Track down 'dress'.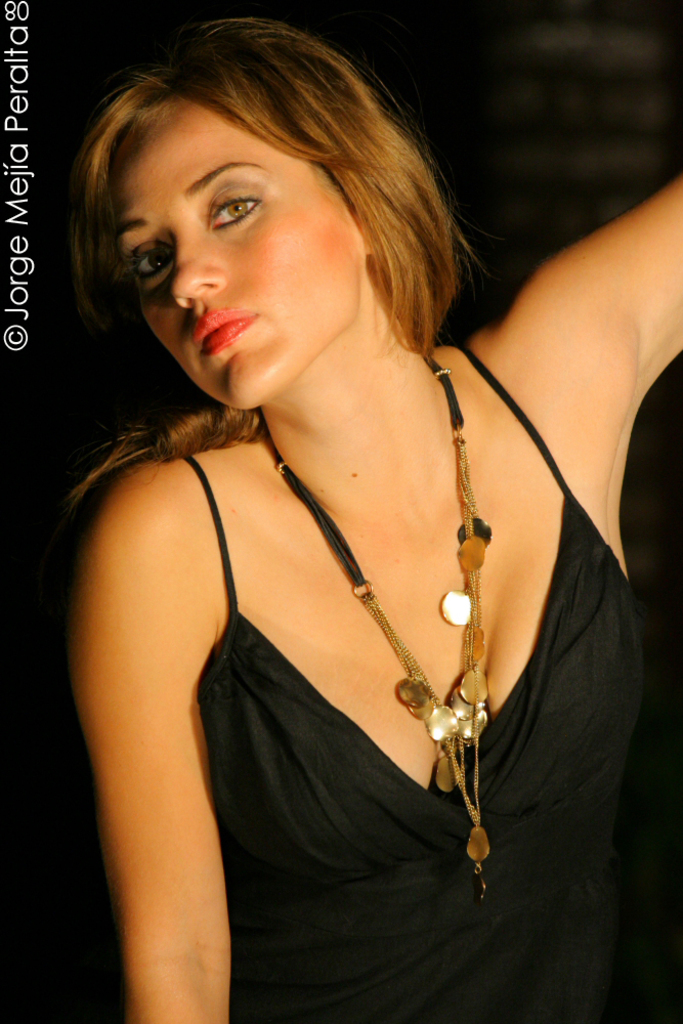
Tracked to BBox(196, 346, 682, 1023).
